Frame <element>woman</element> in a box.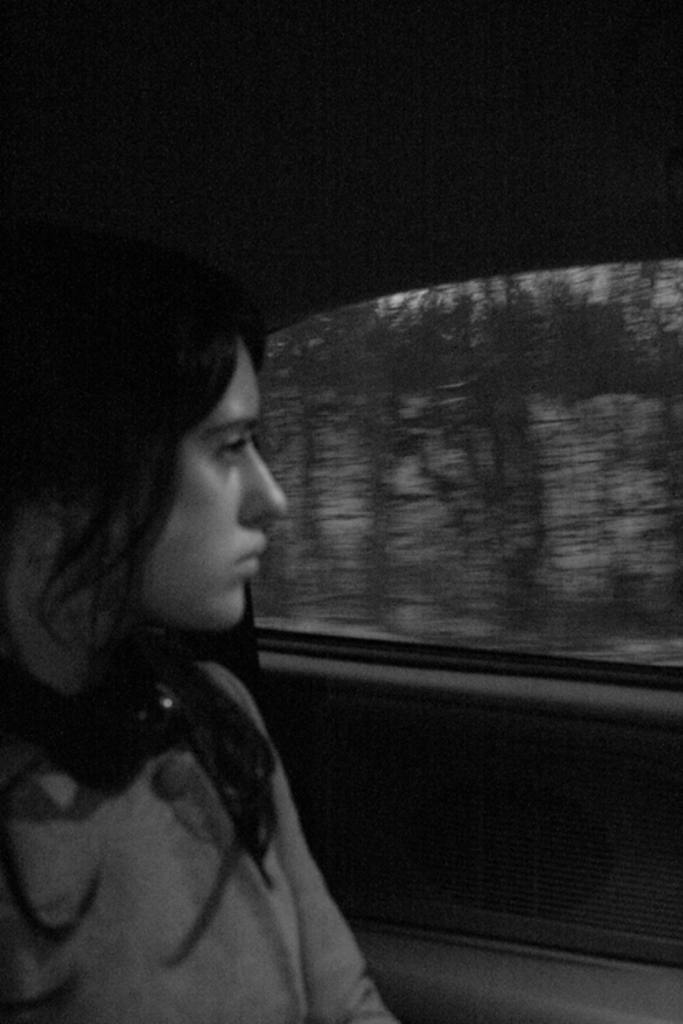
select_region(22, 210, 389, 1023).
